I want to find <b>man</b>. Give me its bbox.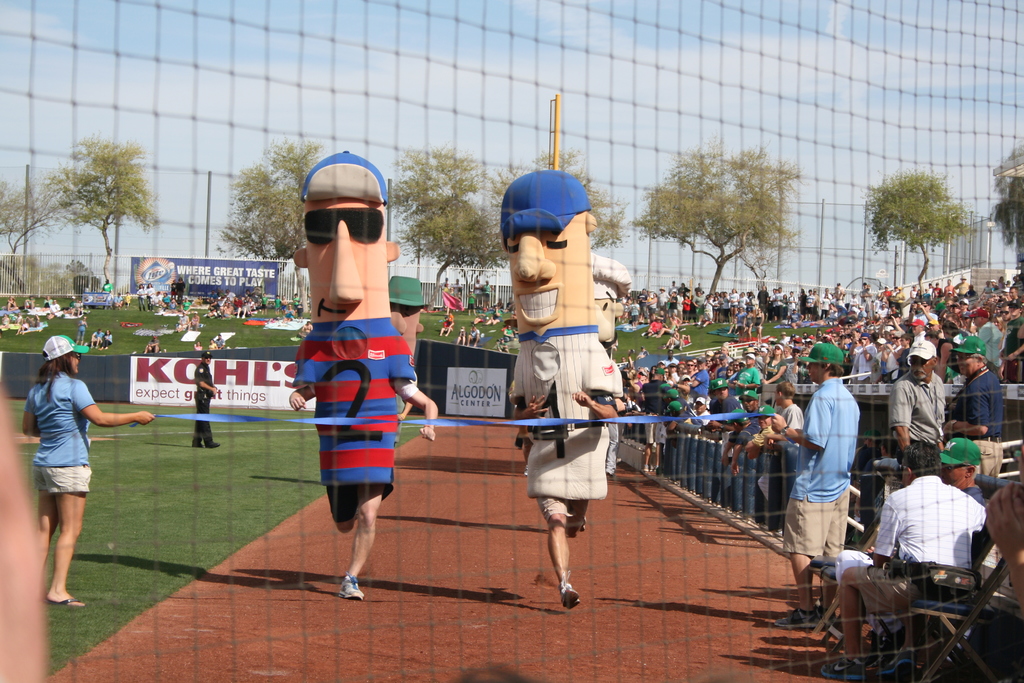
385, 274, 426, 448.
